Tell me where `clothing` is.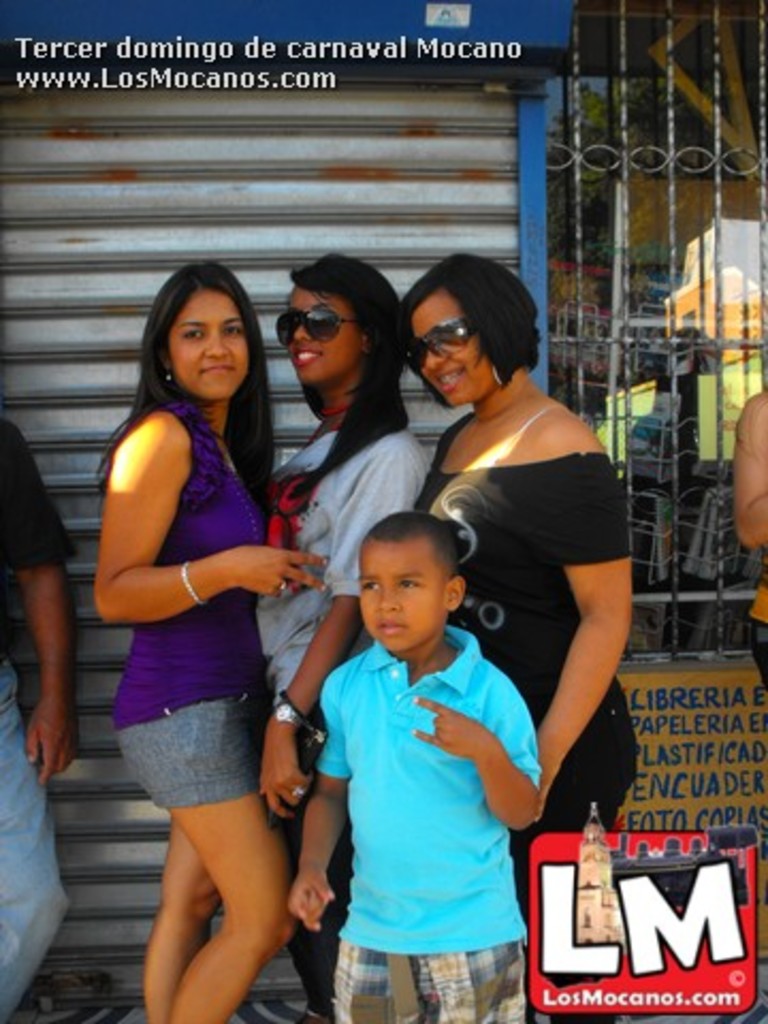
`clothing` is at bbox(414, 407, 646, 922).
